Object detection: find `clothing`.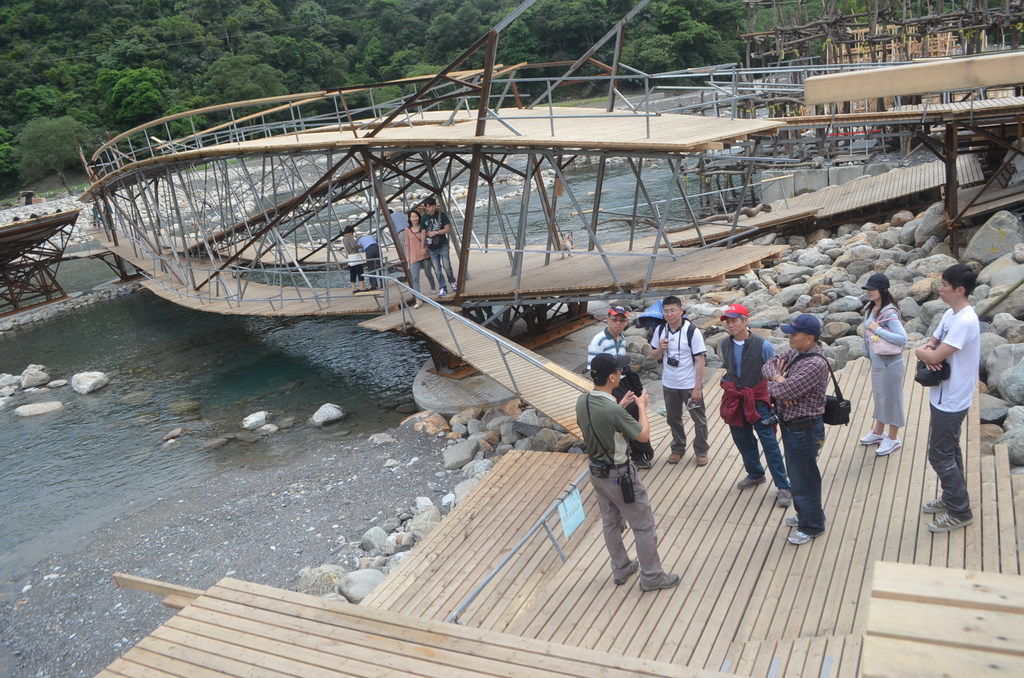
[left=584, top=321, right=637, bottom=406].
